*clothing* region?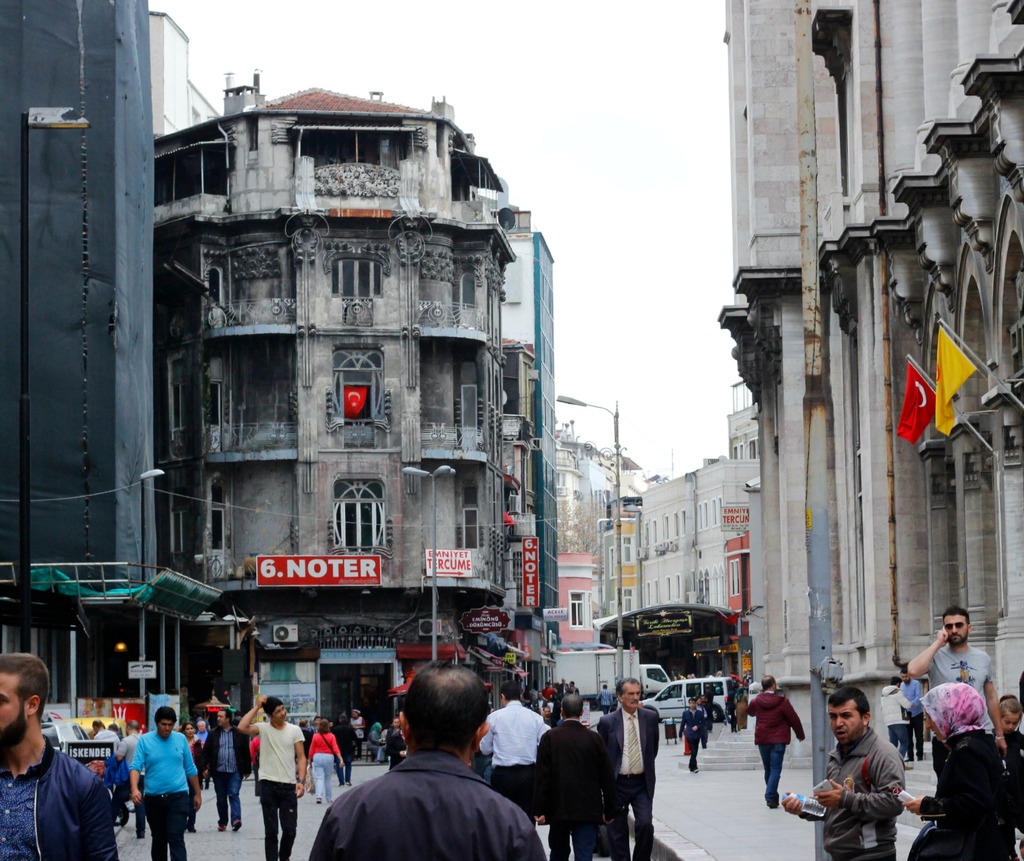
904:729:1016:860
